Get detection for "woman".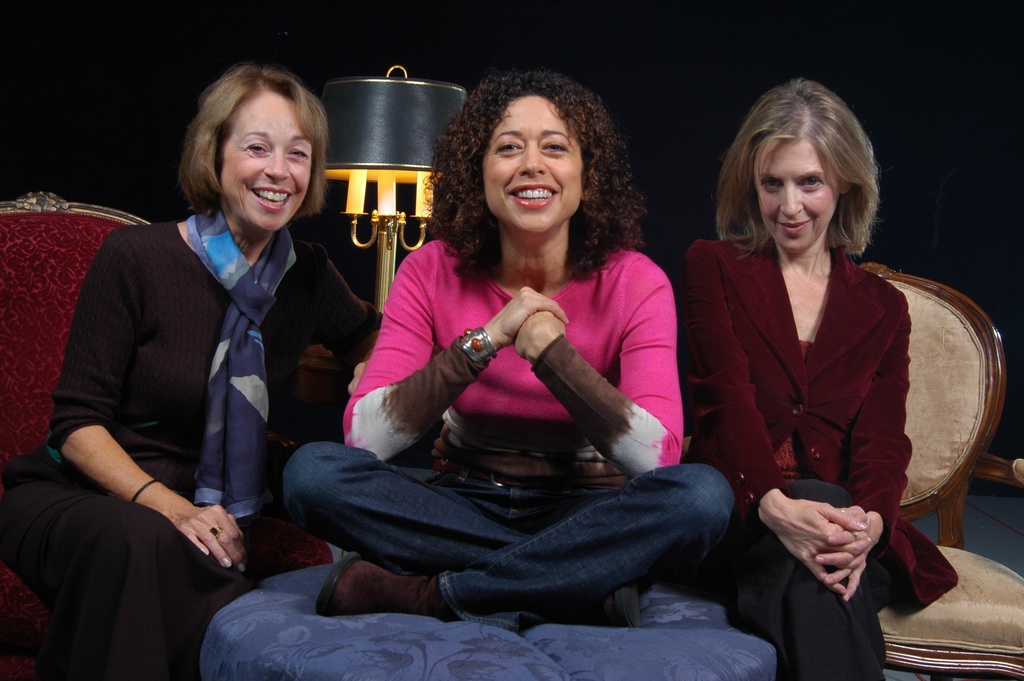
Detection: box(0, 61, 383, 680).
